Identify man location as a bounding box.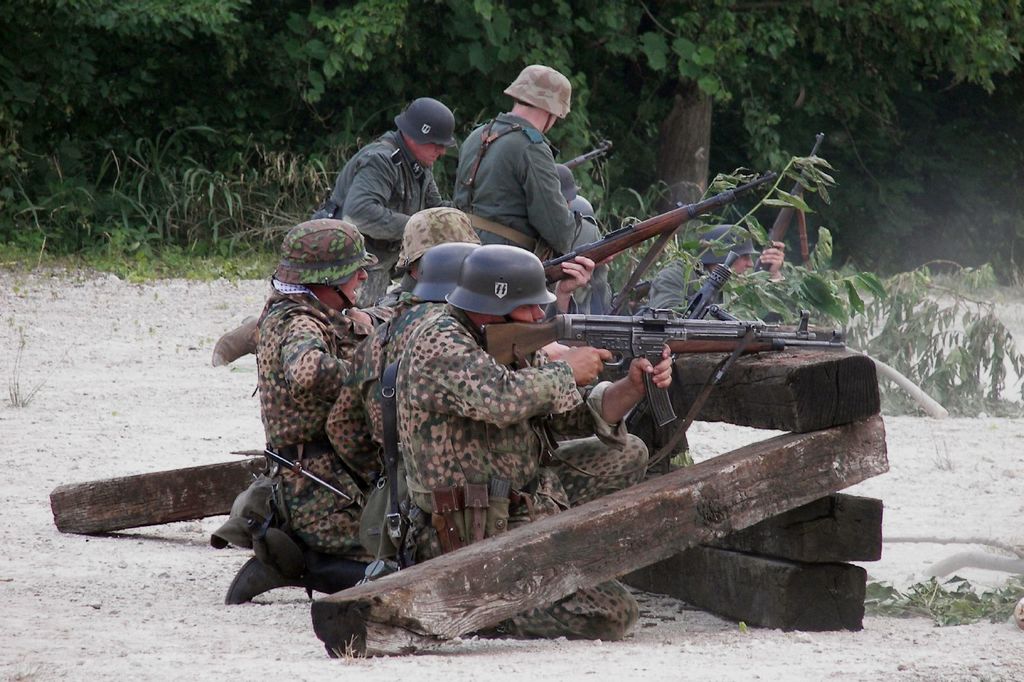
(x1=448, y1=80, x2=607, y2=258).
